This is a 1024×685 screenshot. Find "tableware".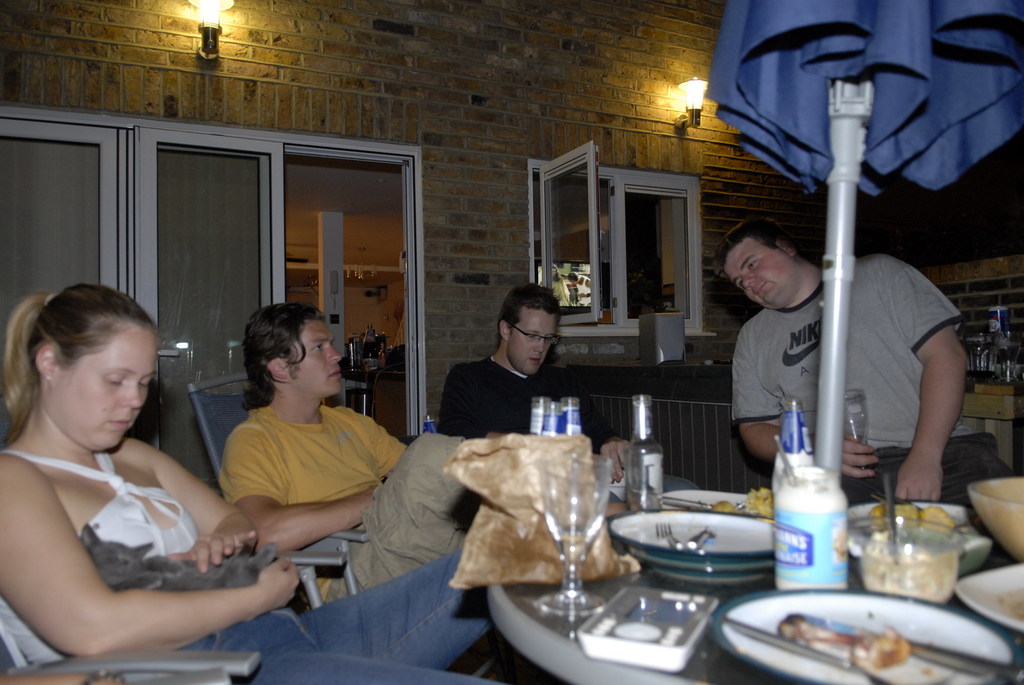
Bounding box: {"x1": 655, "y1": 490, "x2": 752, "y2": 514}.
